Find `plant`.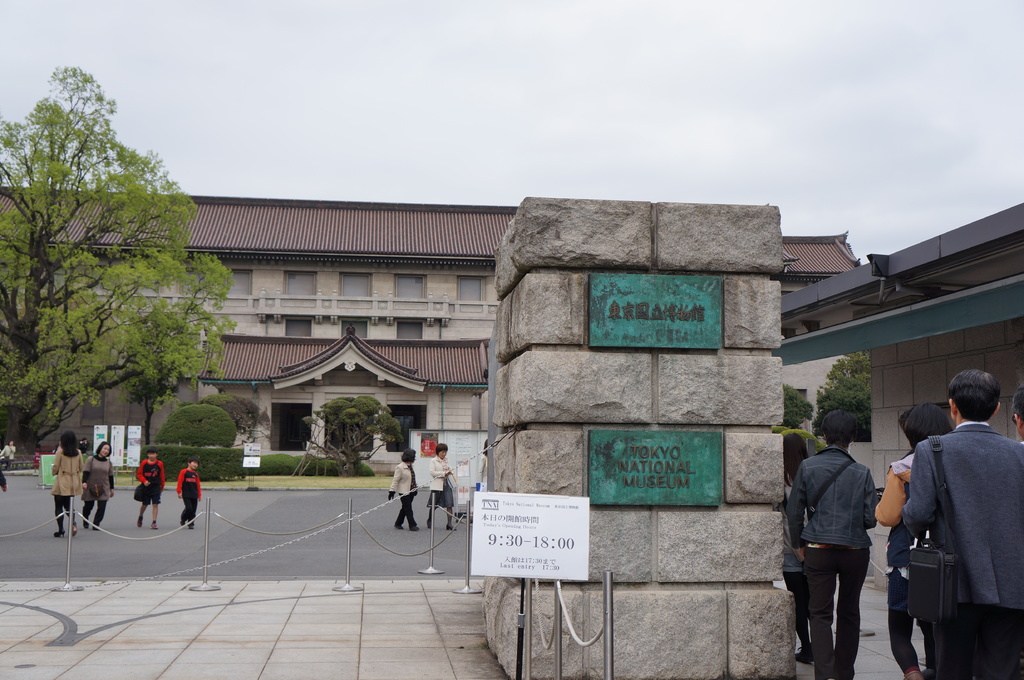
bbox(250, 452, 316, 475).
